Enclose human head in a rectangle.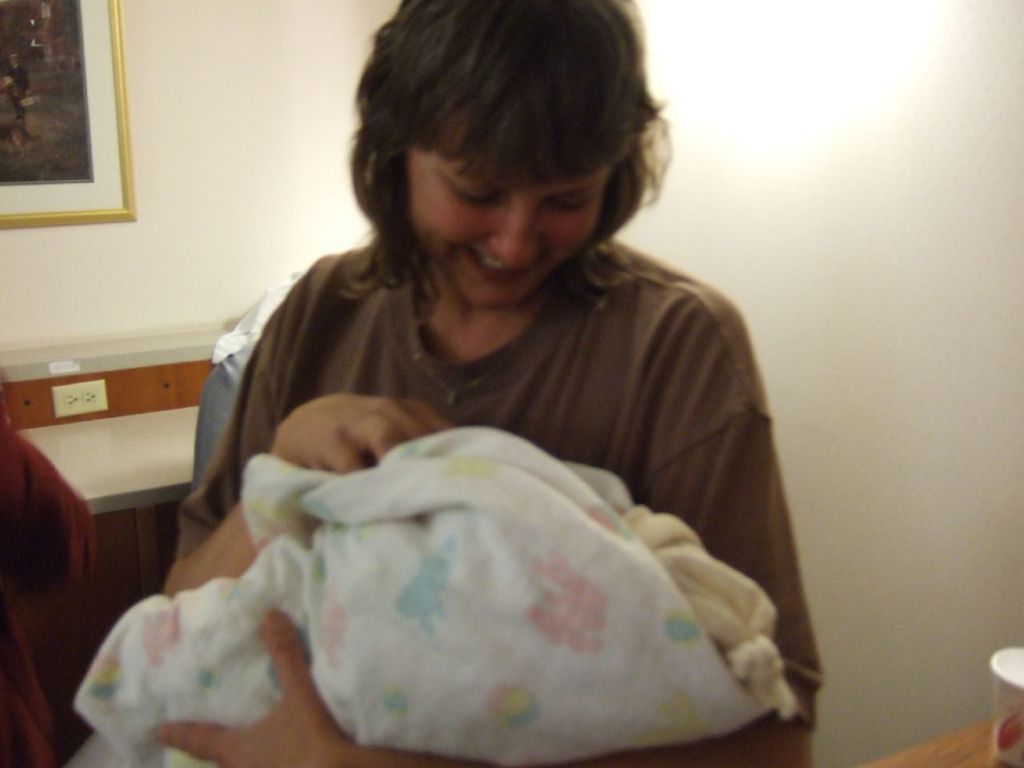
Rect(361, 0, 655, 310).
